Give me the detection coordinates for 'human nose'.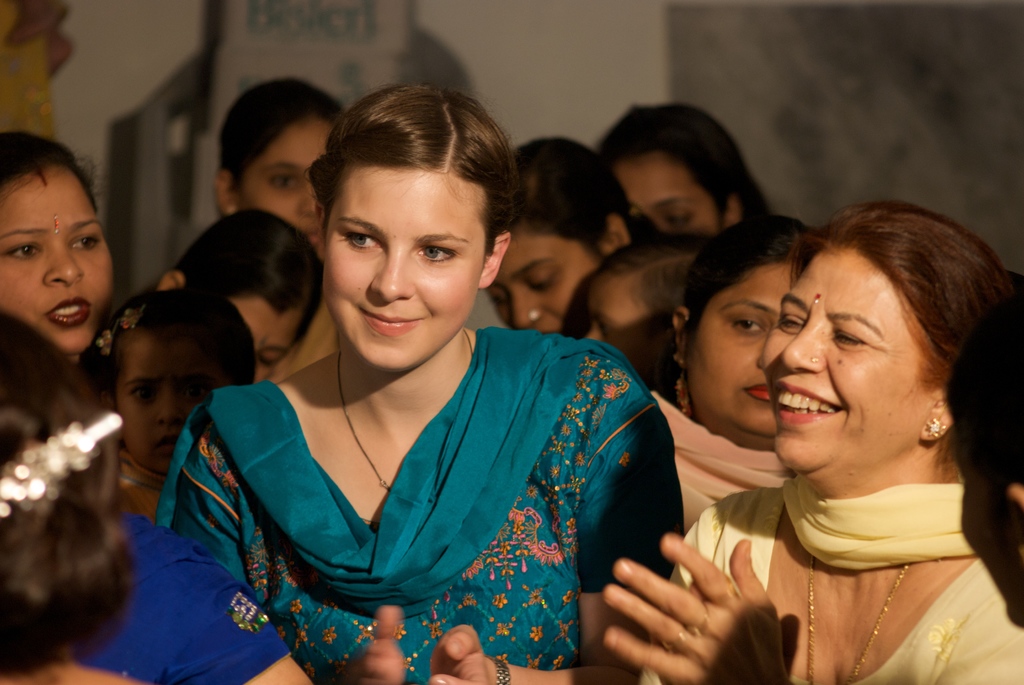
bbox=(40, 242, 85, 287).
